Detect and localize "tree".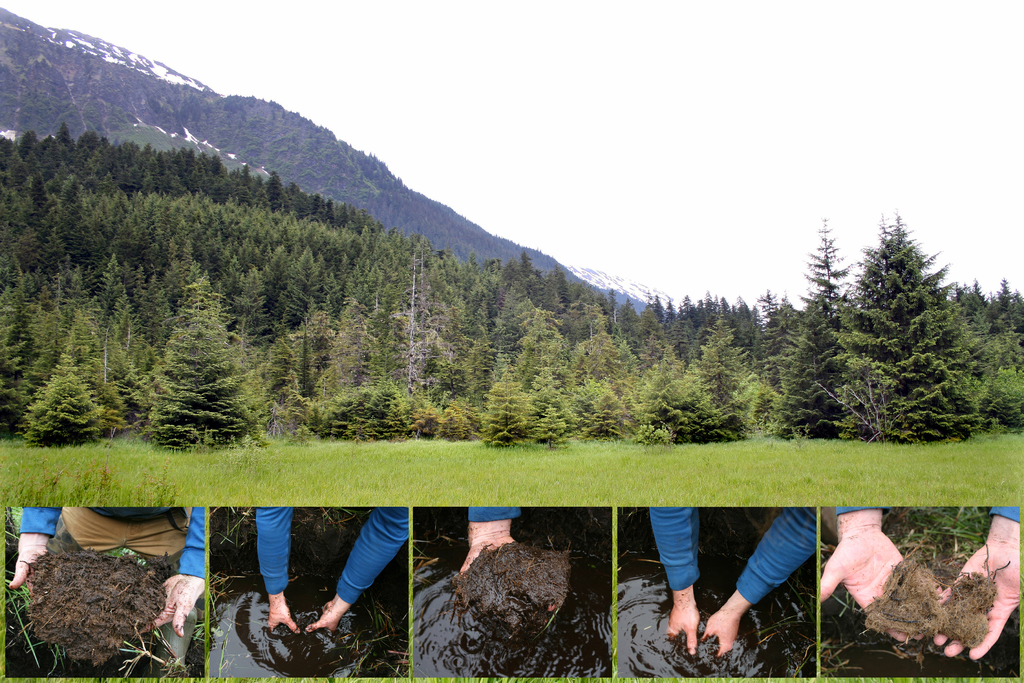
Localized at bbox=[555, 299, 619, 400].
